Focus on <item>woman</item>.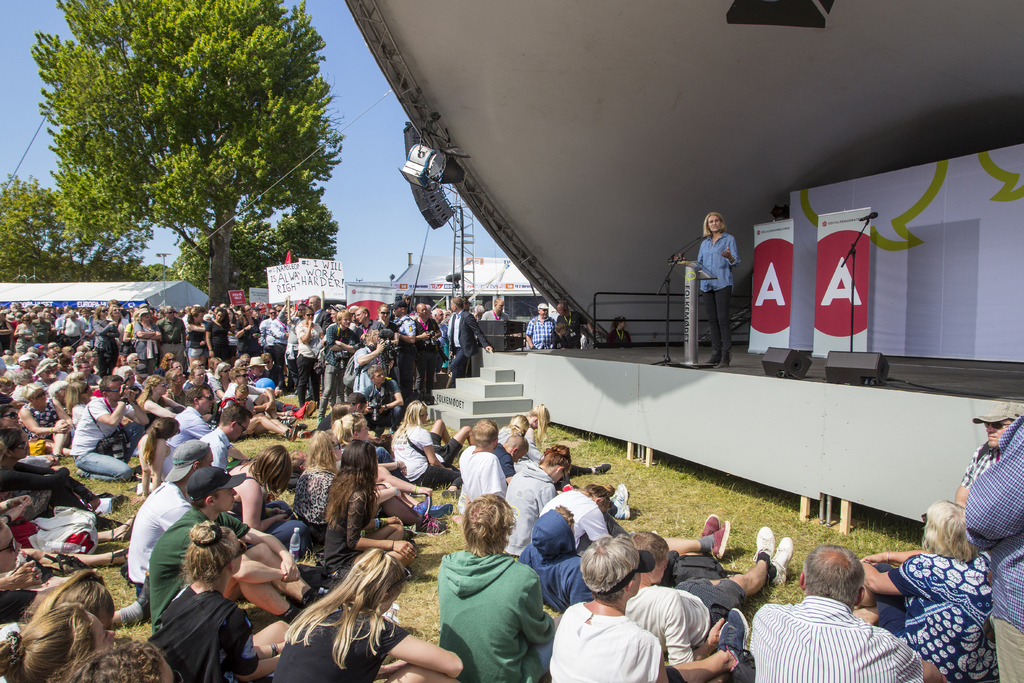
Focused at rect(203, 304, 227, 368).
